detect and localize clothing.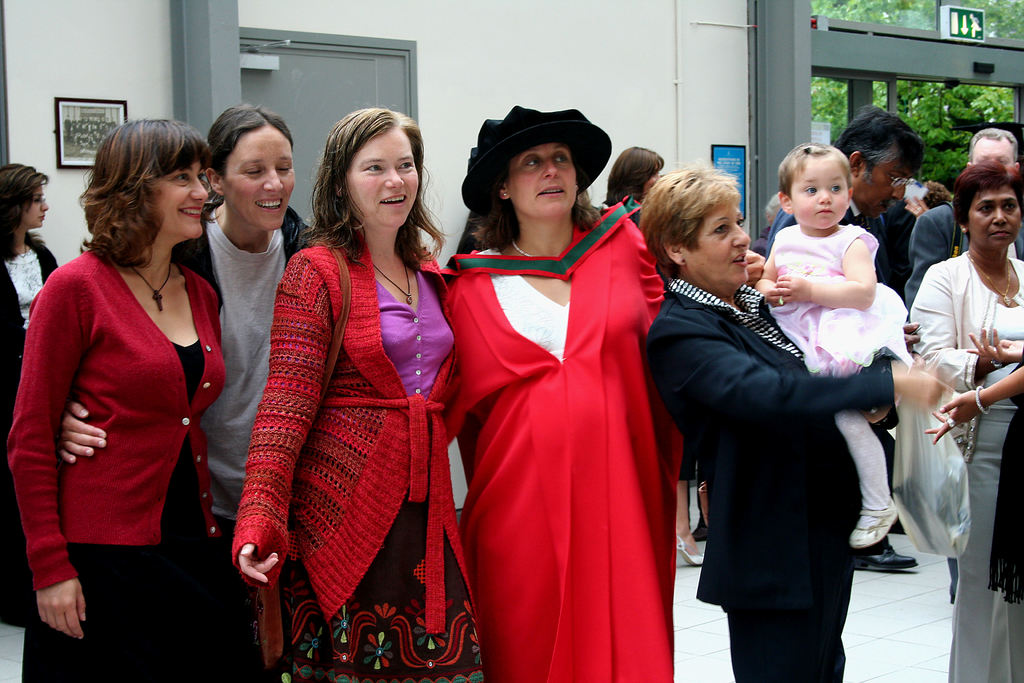
Localized at box(614, 196, 638, 226).
